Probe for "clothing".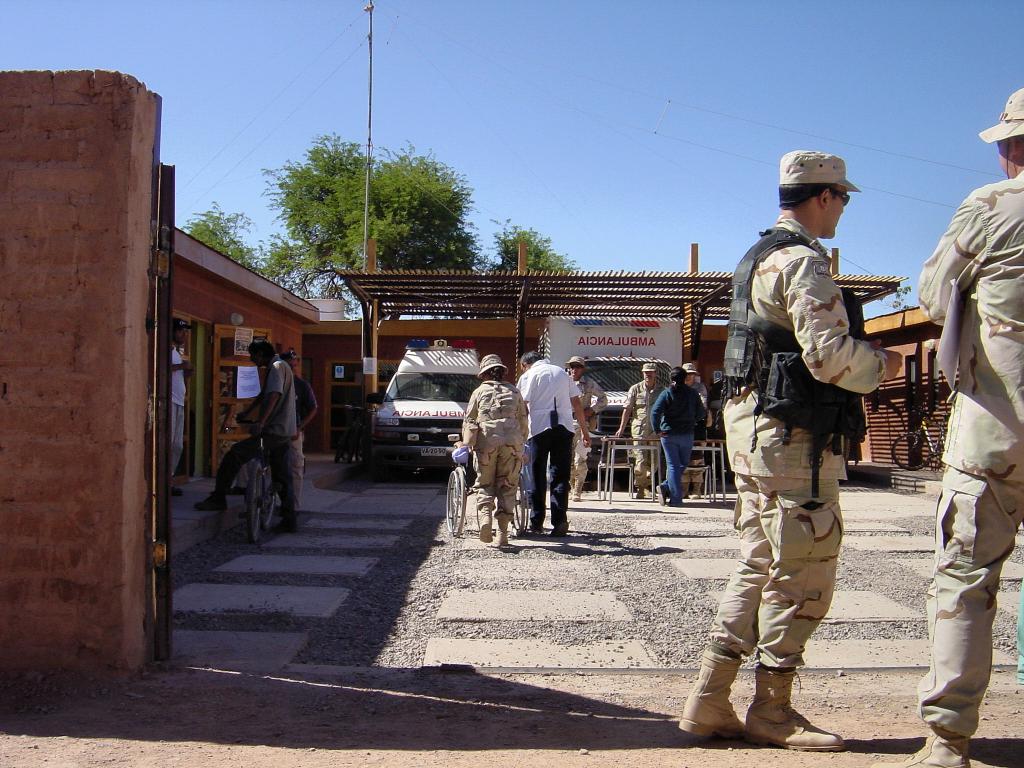
Probe result: crop(650, 385, 708, 436).
